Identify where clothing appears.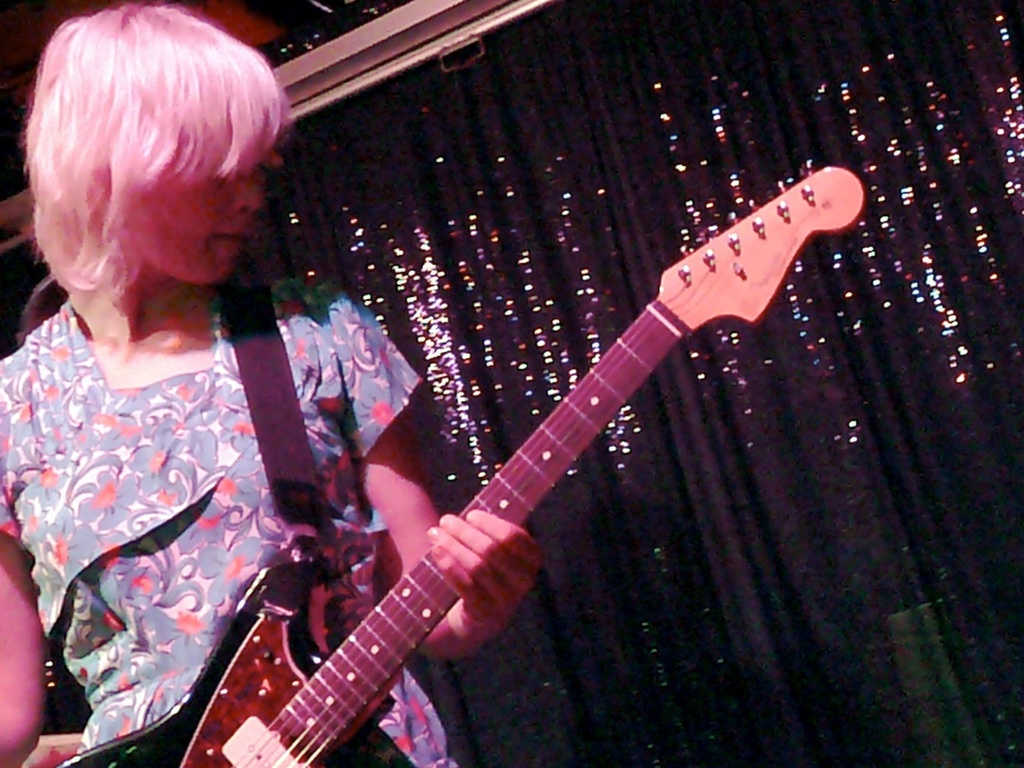
Appears at {"x1": 0, "y1": 190, "x2": 323, "y2": 747}.
